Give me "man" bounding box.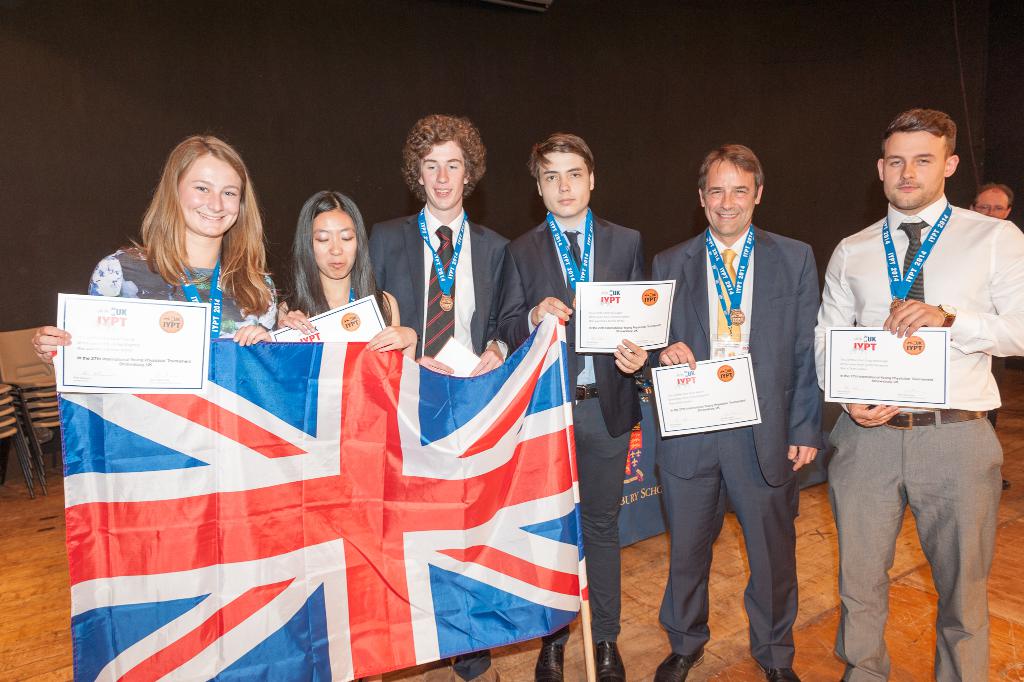
x1=499, y1=128, x2=645, y2=681.
